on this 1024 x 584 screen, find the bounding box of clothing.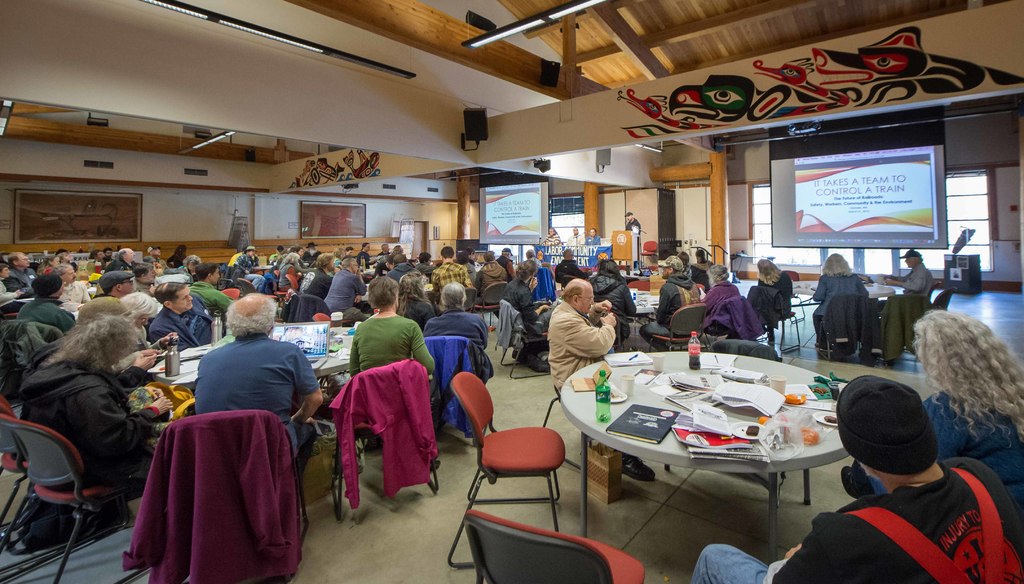
Bounding box: (355,305,440,372).
